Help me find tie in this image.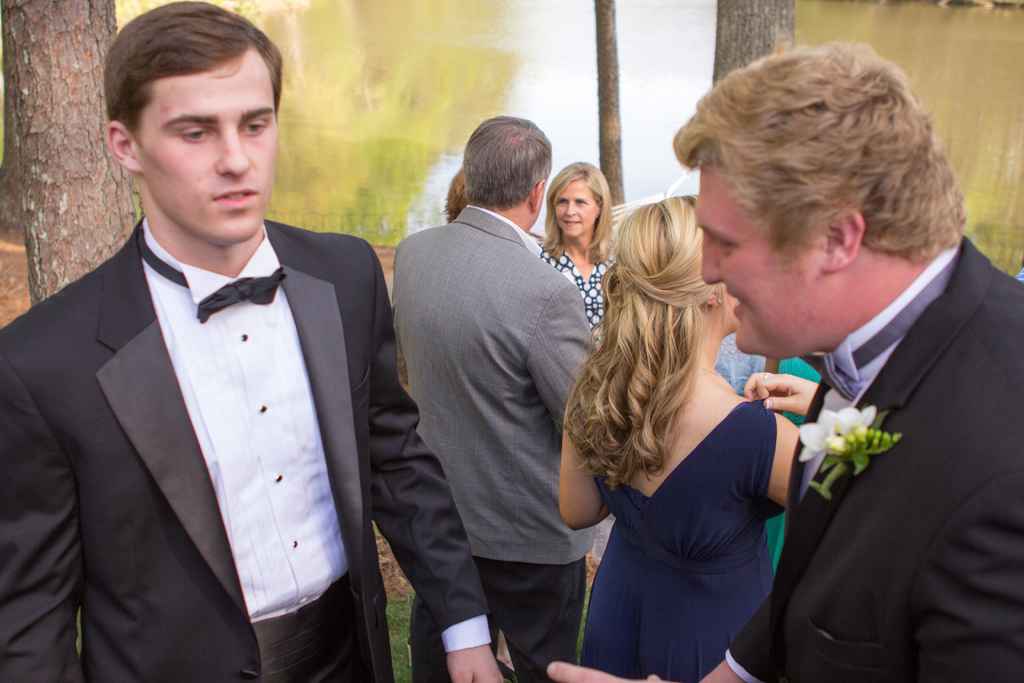
Found it: bbox(801, 250, 956, 409).
